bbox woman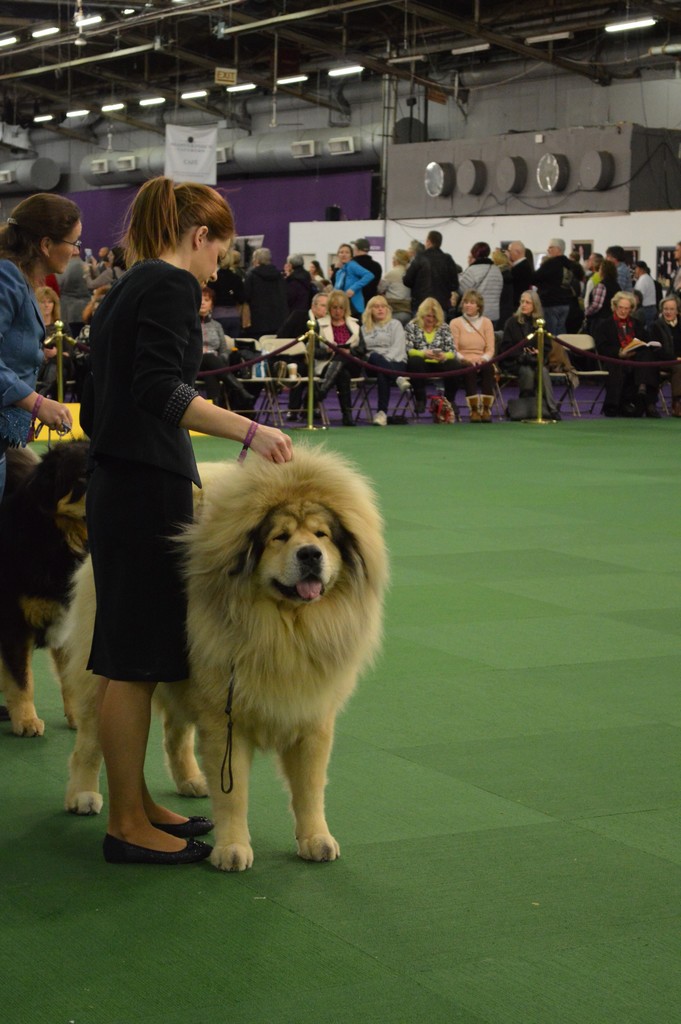
locate(66, 179, 274, 785)
